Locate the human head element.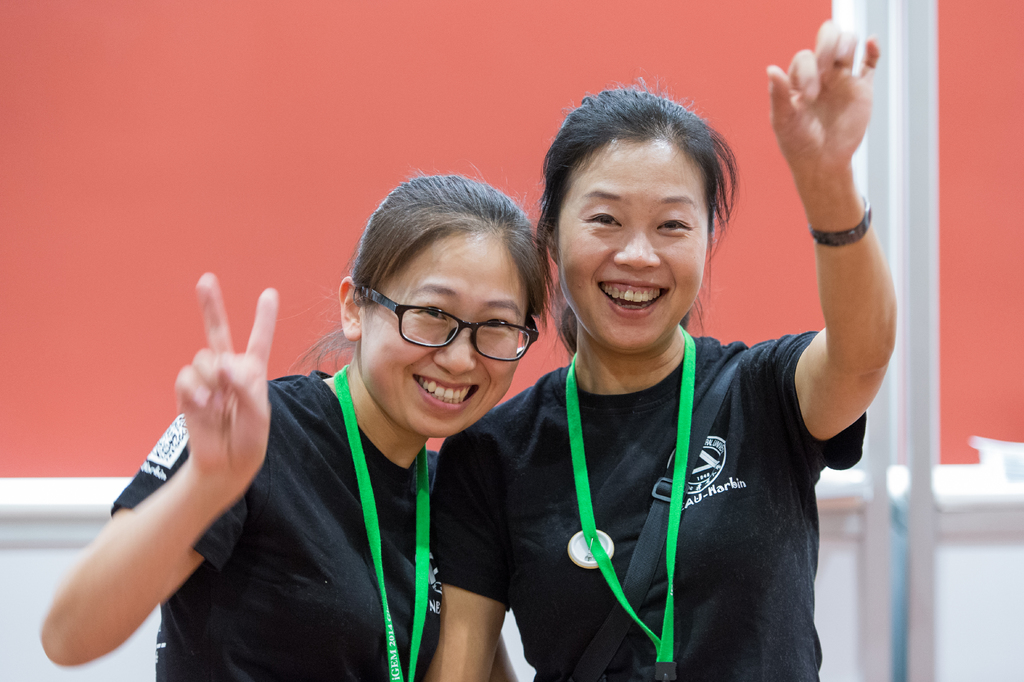
Element bbox: 545 83 766 347.
